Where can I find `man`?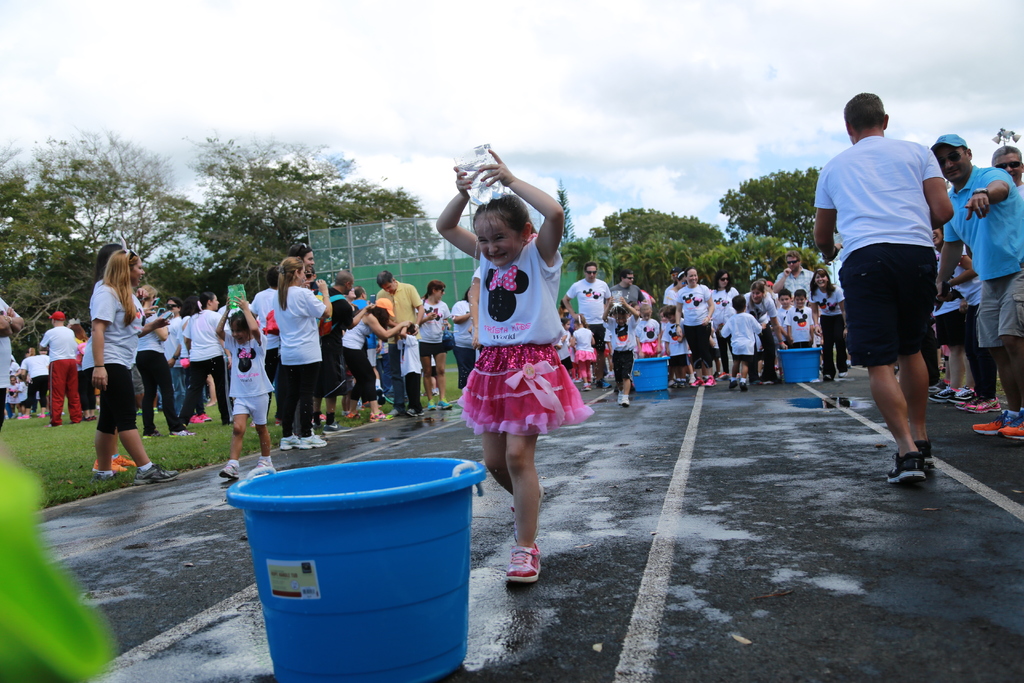
You can find it at select_region(817, 93, 970, 478).
